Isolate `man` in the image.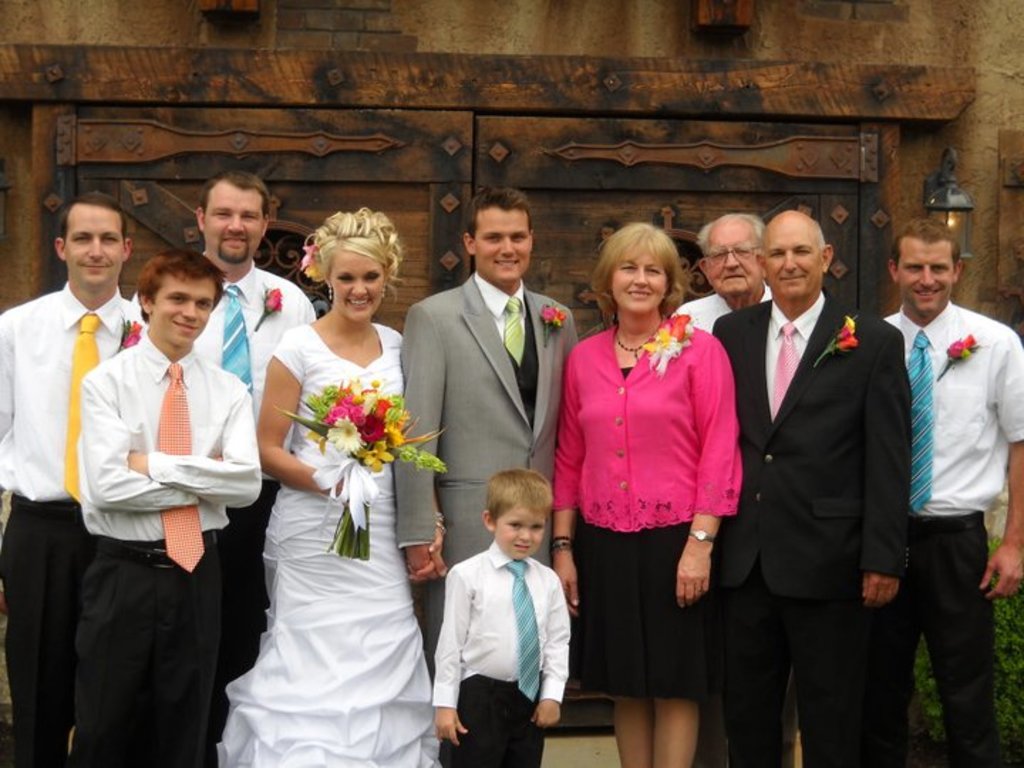
Isolated region: [left=666, top=215, right=777, bottom=338].
